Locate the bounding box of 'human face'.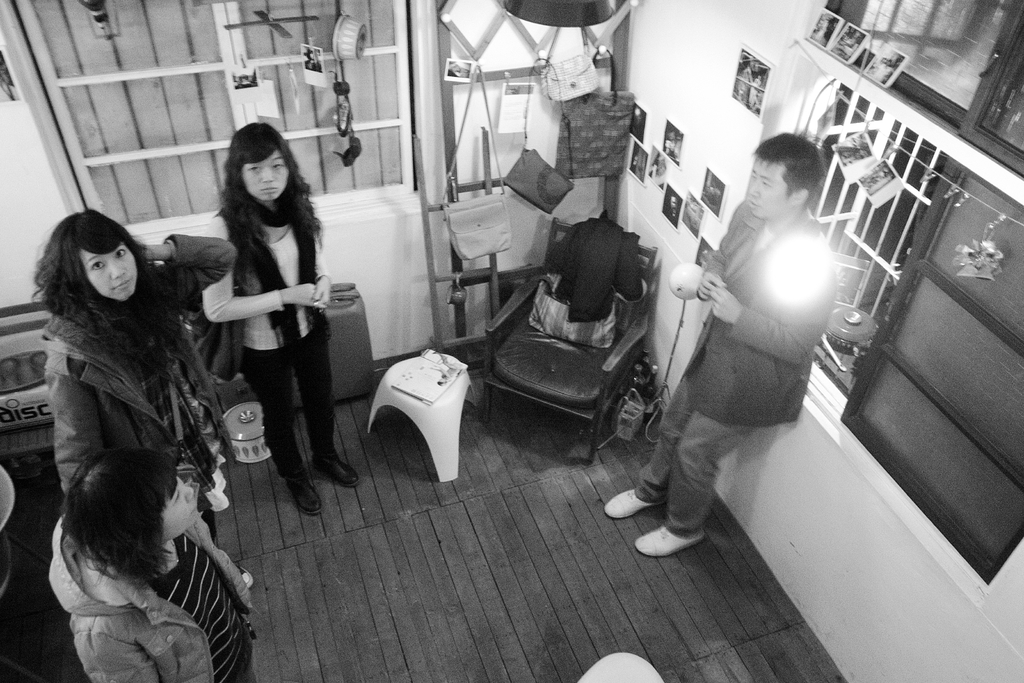
Bounding box: [246, 152, 287, 204].
